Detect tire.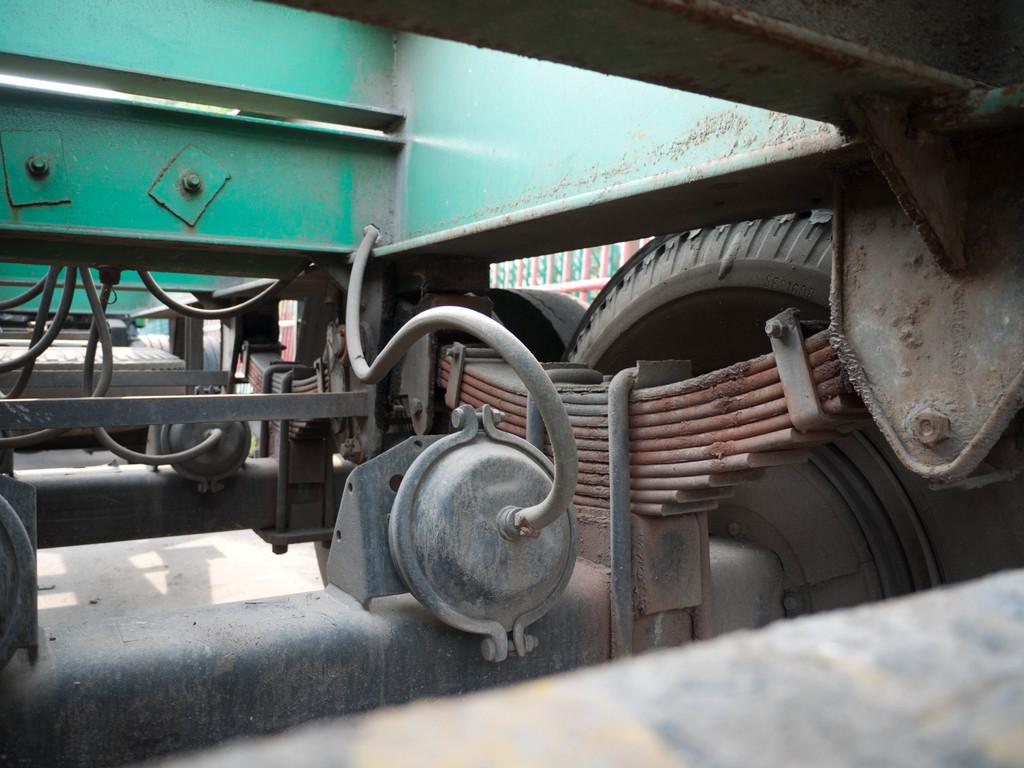
Detected at BBox(486, 288, 594, 364).
